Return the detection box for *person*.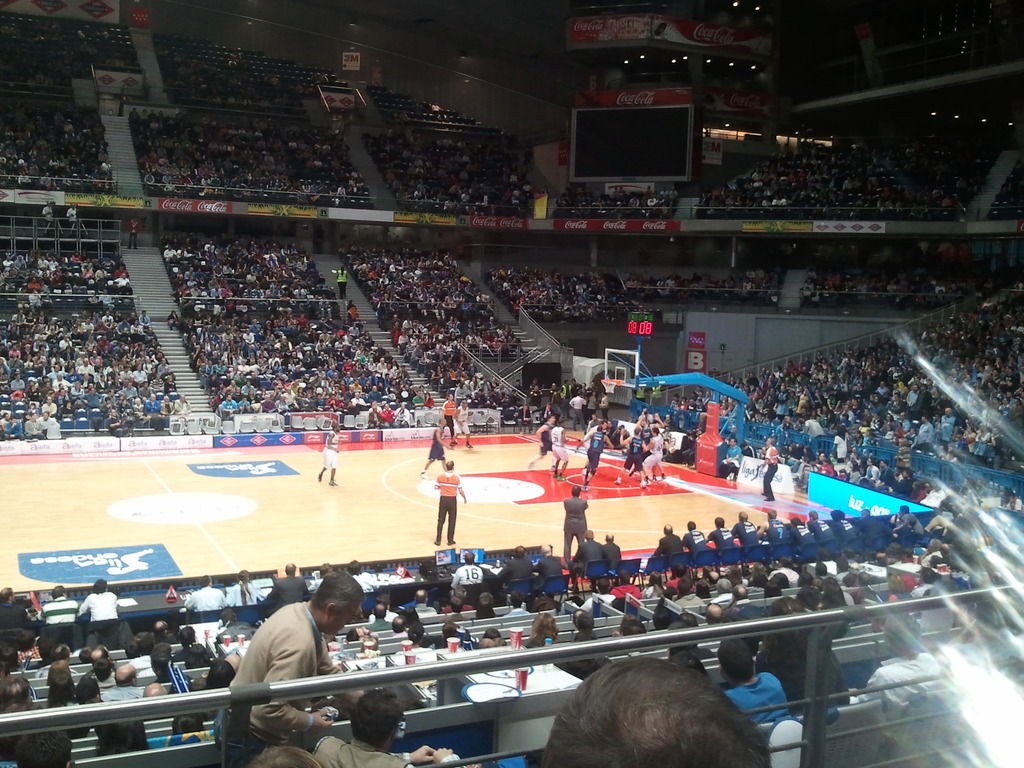
x1=619 y1=429 x2=647 y2=488.
